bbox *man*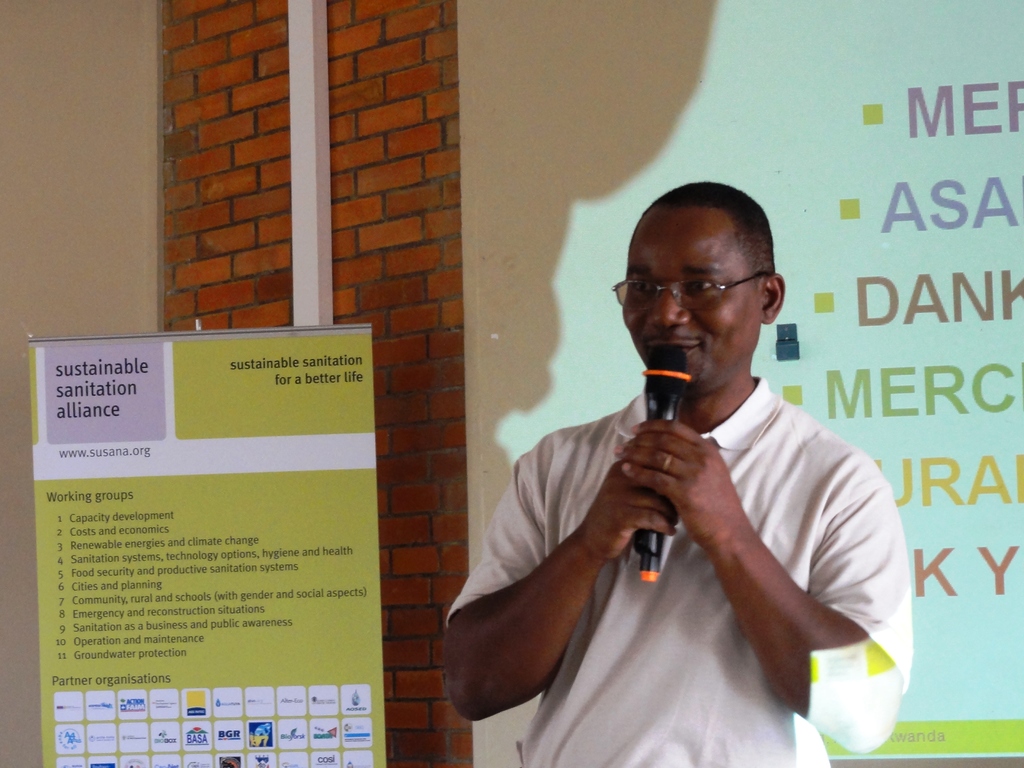
select_region(444, 180, 909, 758)
